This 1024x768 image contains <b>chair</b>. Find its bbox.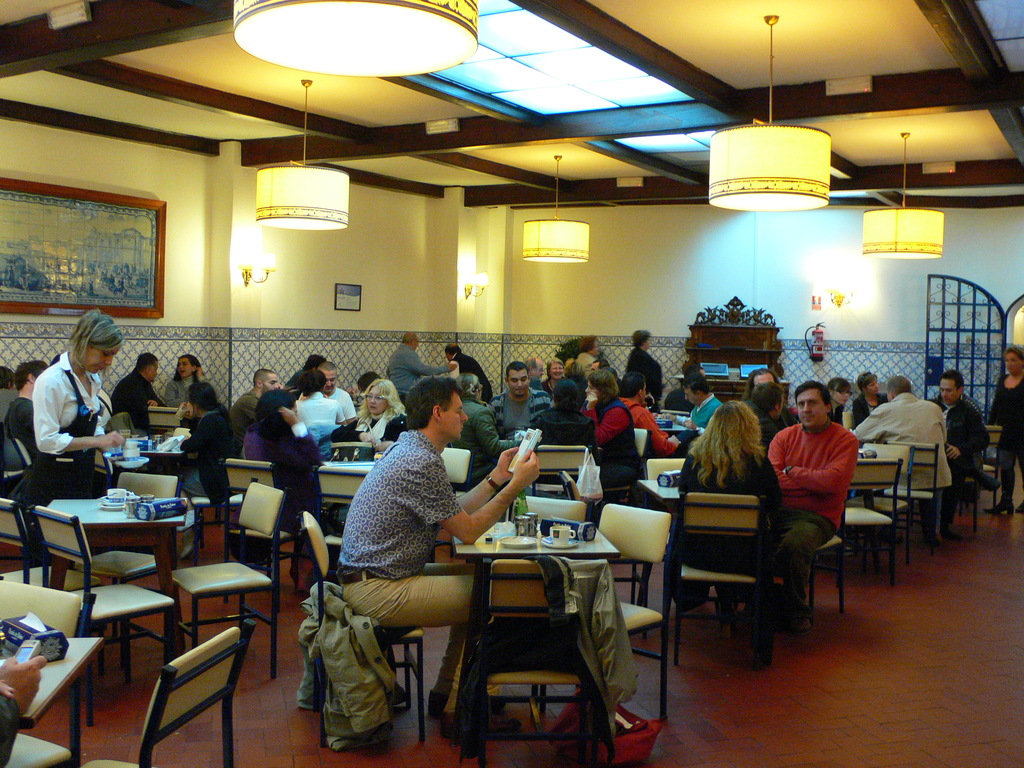
<box>33,504,178,714</box>.
